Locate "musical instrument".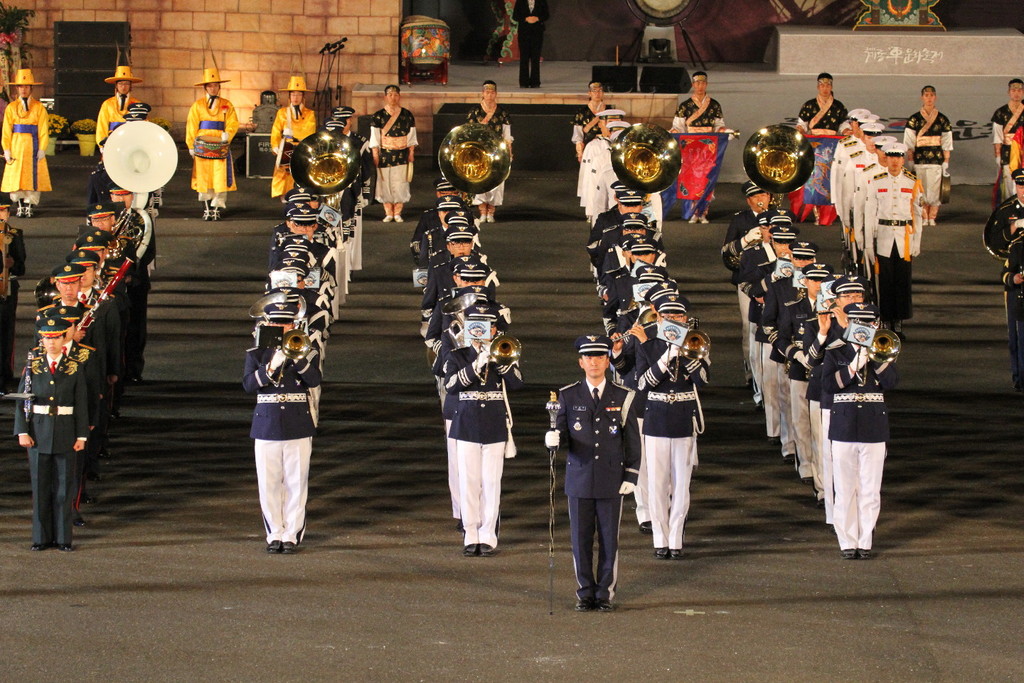
Bounding box: [left=473, top=332, right=524, bottom=388].
